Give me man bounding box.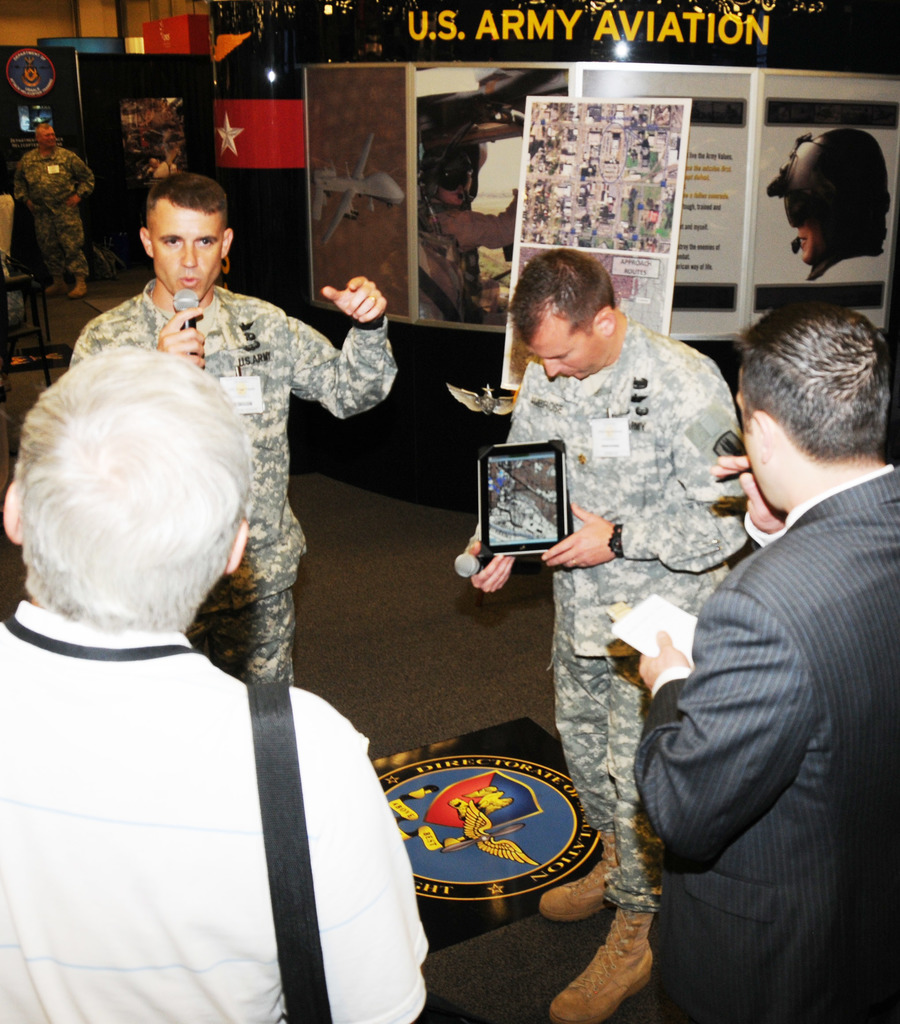
locate(627, 250, 894, 1018).
